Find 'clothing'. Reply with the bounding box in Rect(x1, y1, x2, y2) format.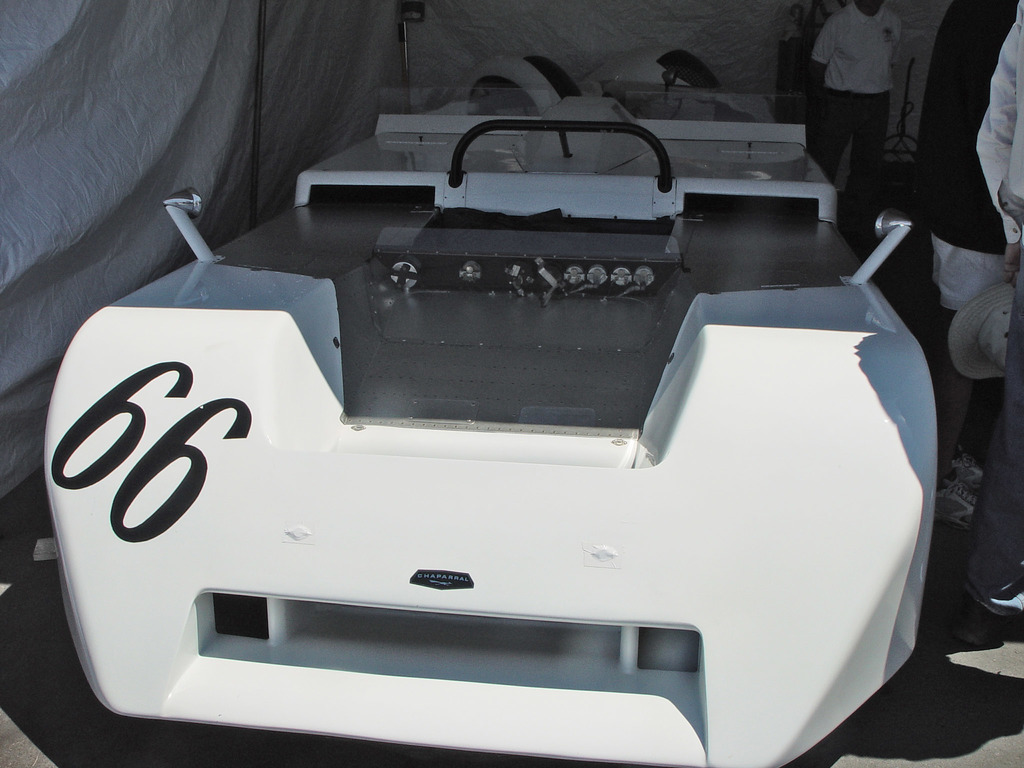
Rect(810, 0, 902, 205).
